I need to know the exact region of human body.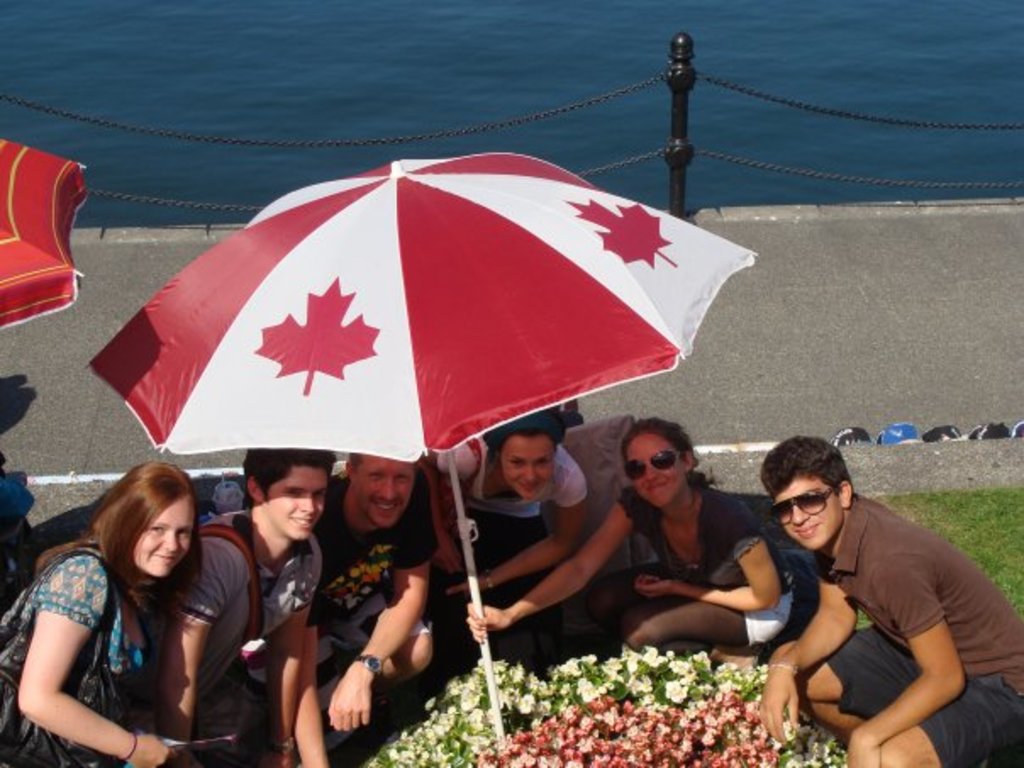
Region: box=[0, 532, 170, 766].
